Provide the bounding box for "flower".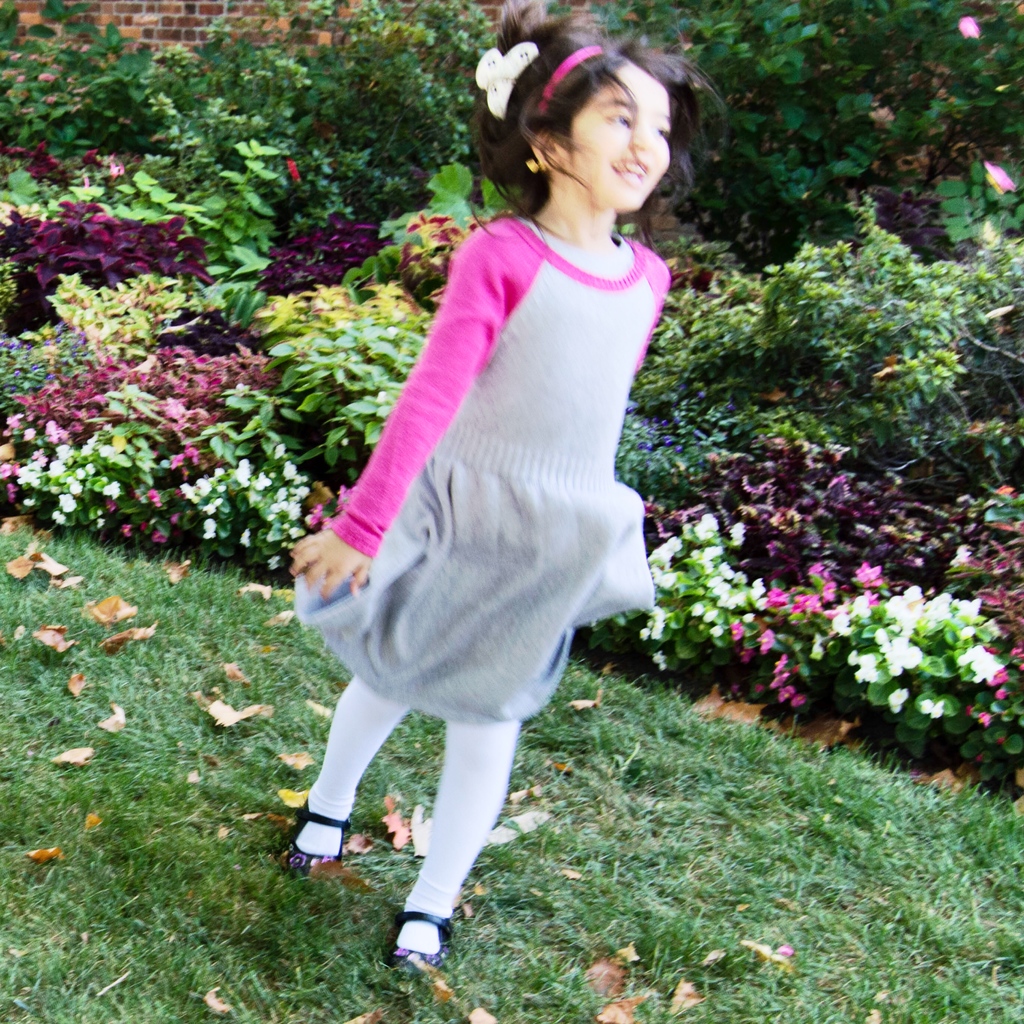
bbox(290, 484, 312, 500).
